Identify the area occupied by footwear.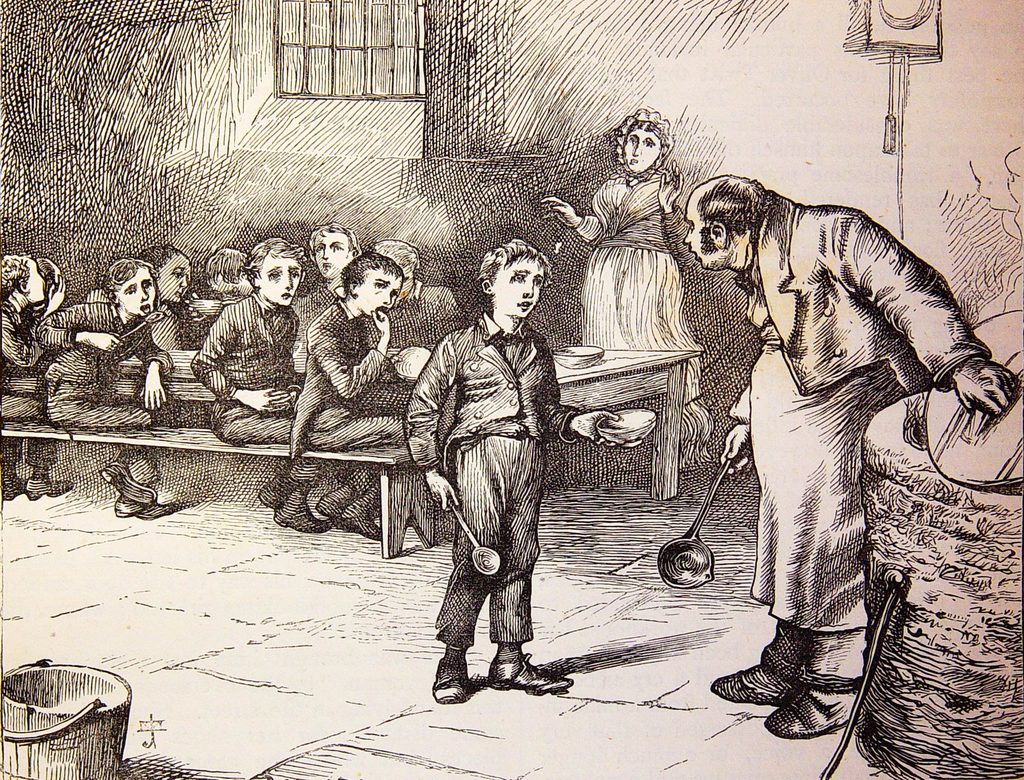
Area: 484, 650, 574, 689.
